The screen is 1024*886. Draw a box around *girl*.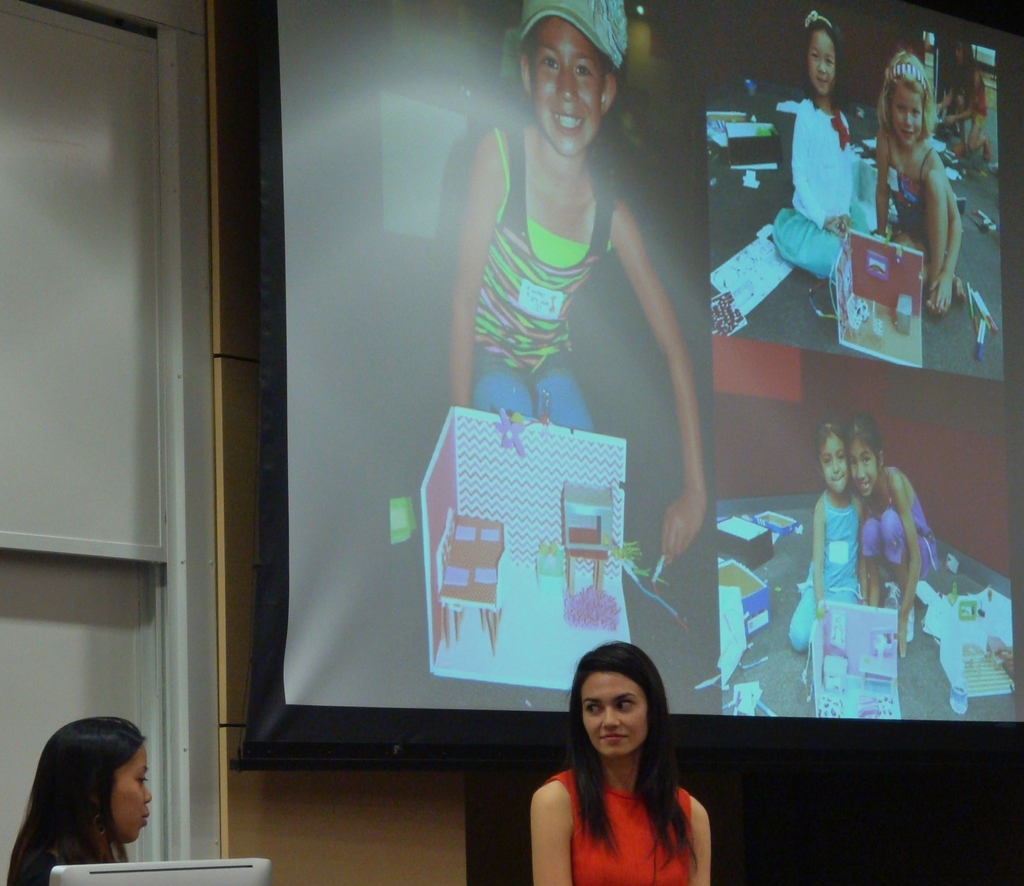
locate(794, 415, 860, 660).
